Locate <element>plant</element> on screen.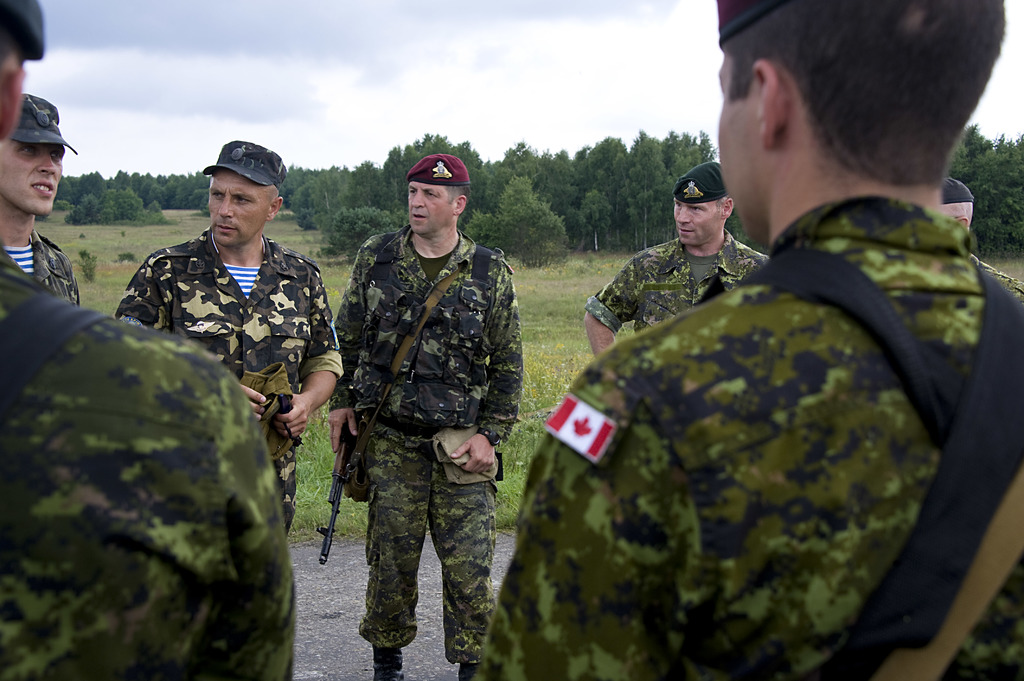
On screen at 72,249,98,282.
